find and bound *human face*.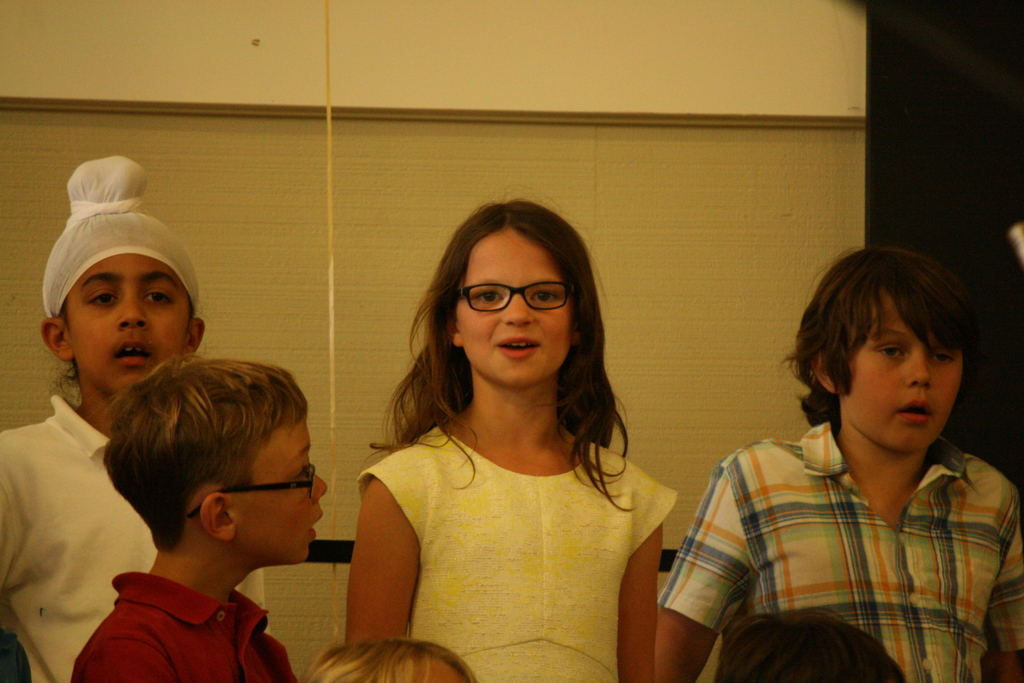
Bound: Rect(240, 415, 325, 561).
